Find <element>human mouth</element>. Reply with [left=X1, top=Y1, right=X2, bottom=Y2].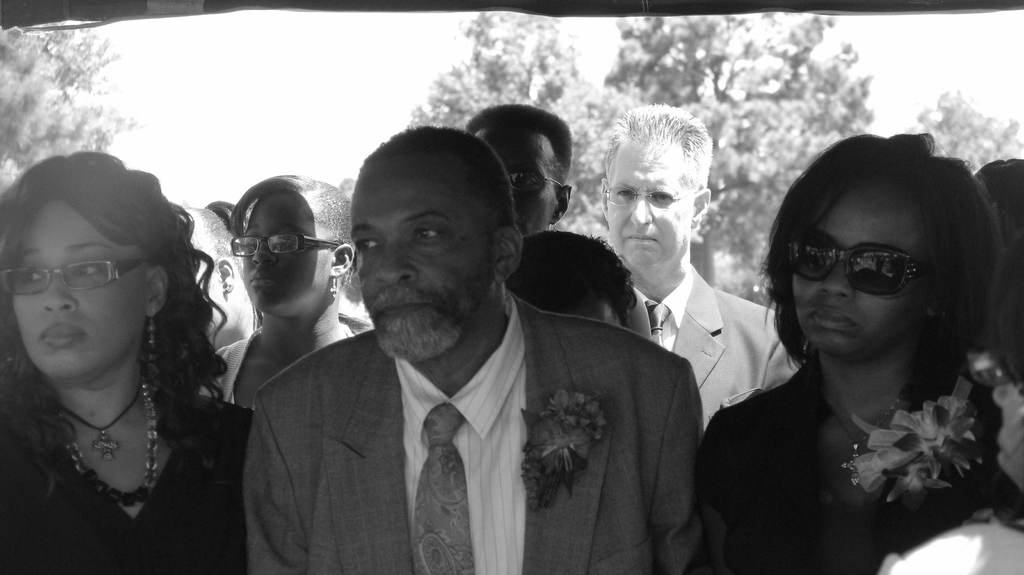
[left=812, top=307, right=855, bottom=329].
